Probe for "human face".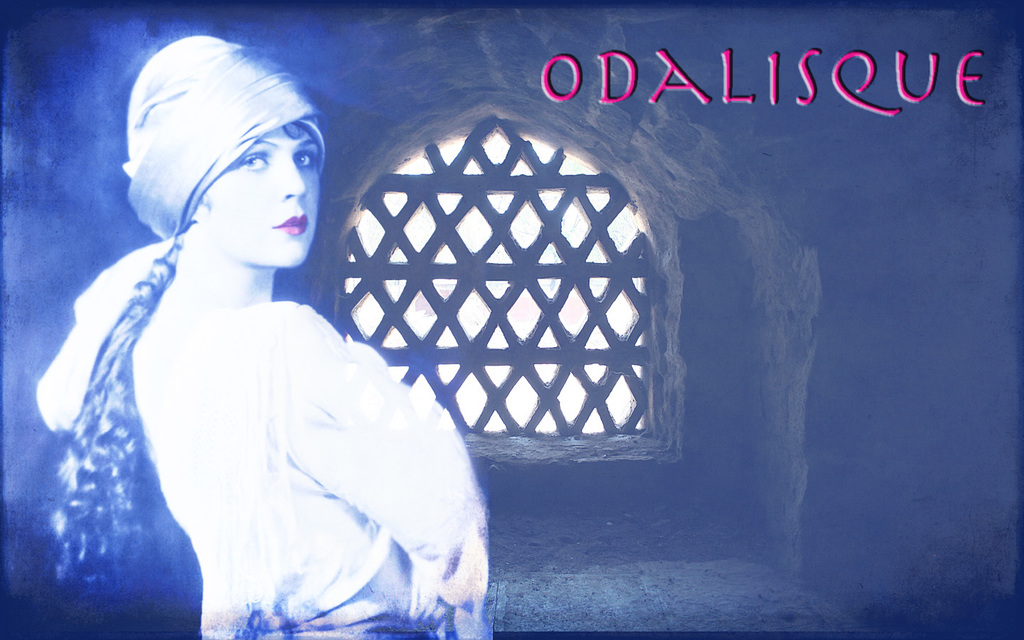
Probe result: <region>205, 121, 321, 262</region>.
